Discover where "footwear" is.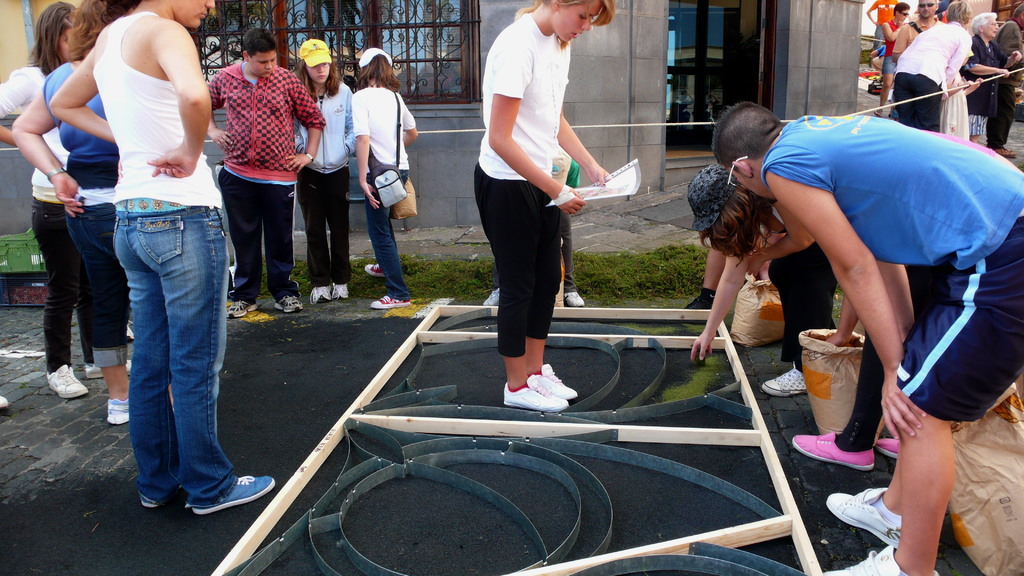
Discovered at {"x1": 308, "y1": 285, "x2": 330, "y2": 304}.
